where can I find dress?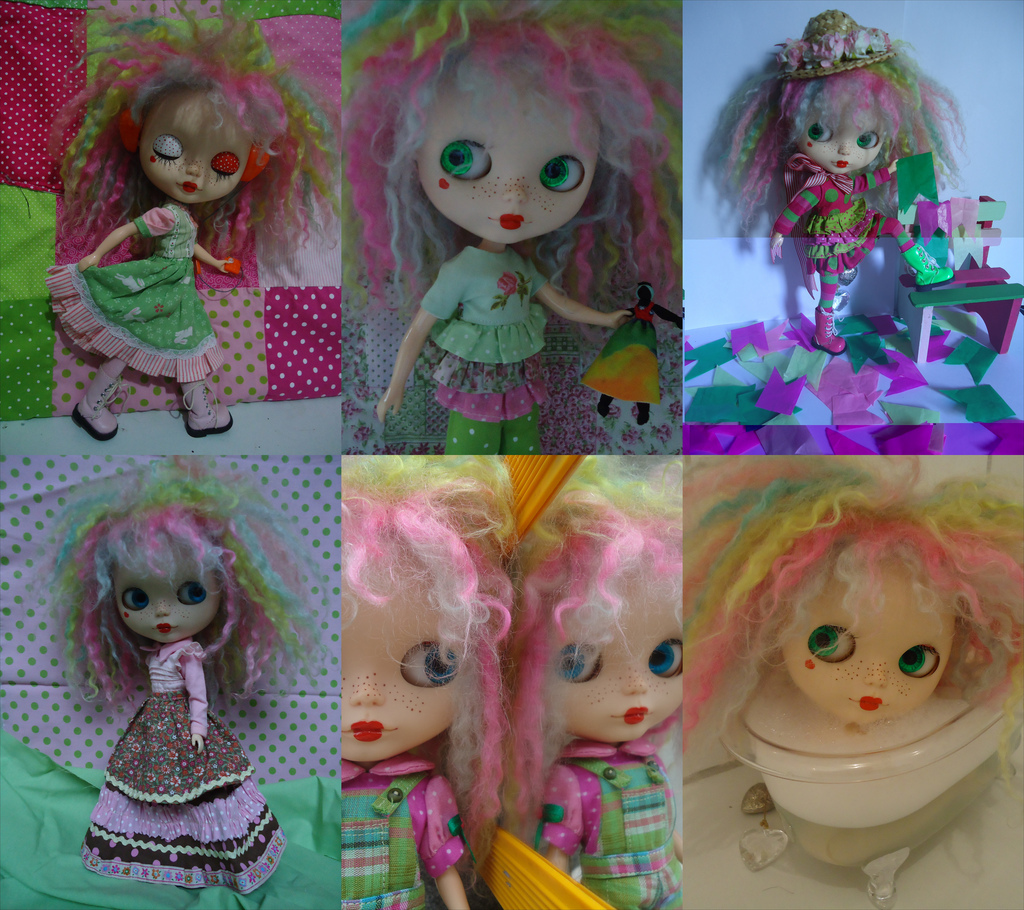
You can find it at 43:206:225:385.
